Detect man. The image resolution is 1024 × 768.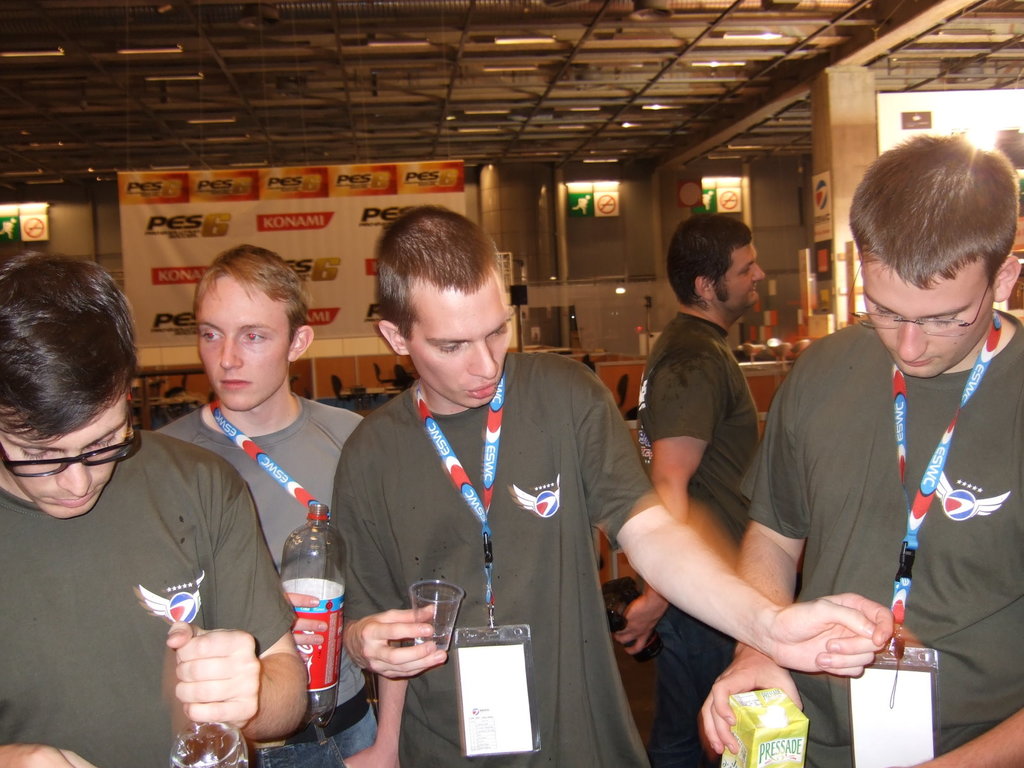
crop(152, 242, 409, 767).
